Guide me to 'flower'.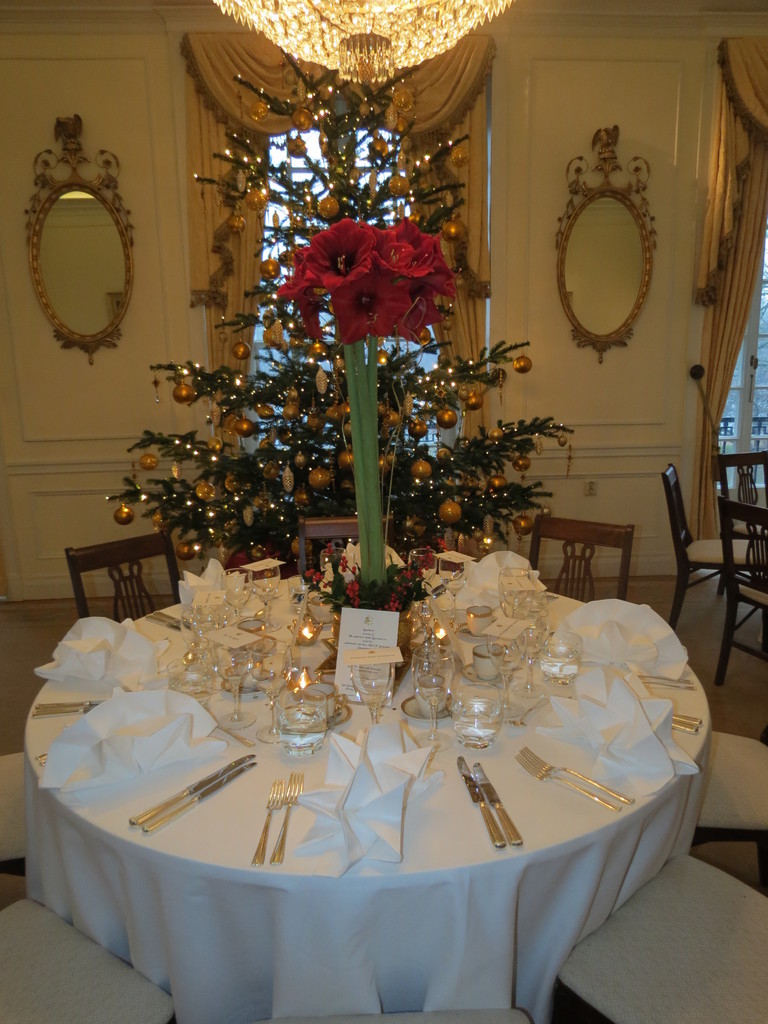
Guidance: [left=294, top=298, right=323, bottom=343].
